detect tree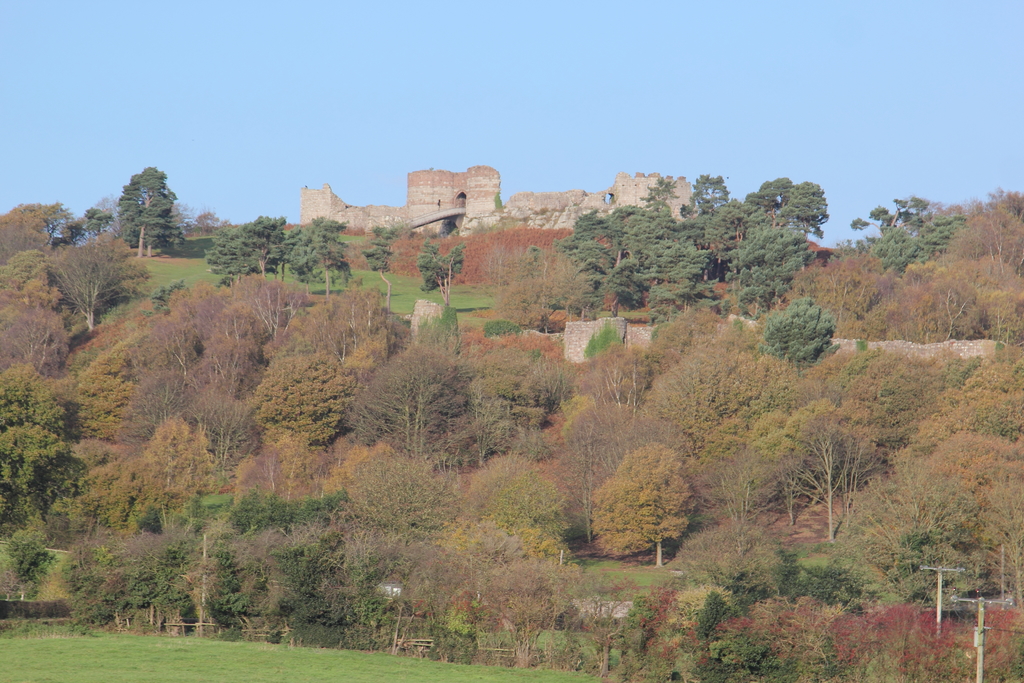
crop(756, 298, 833, 370)
